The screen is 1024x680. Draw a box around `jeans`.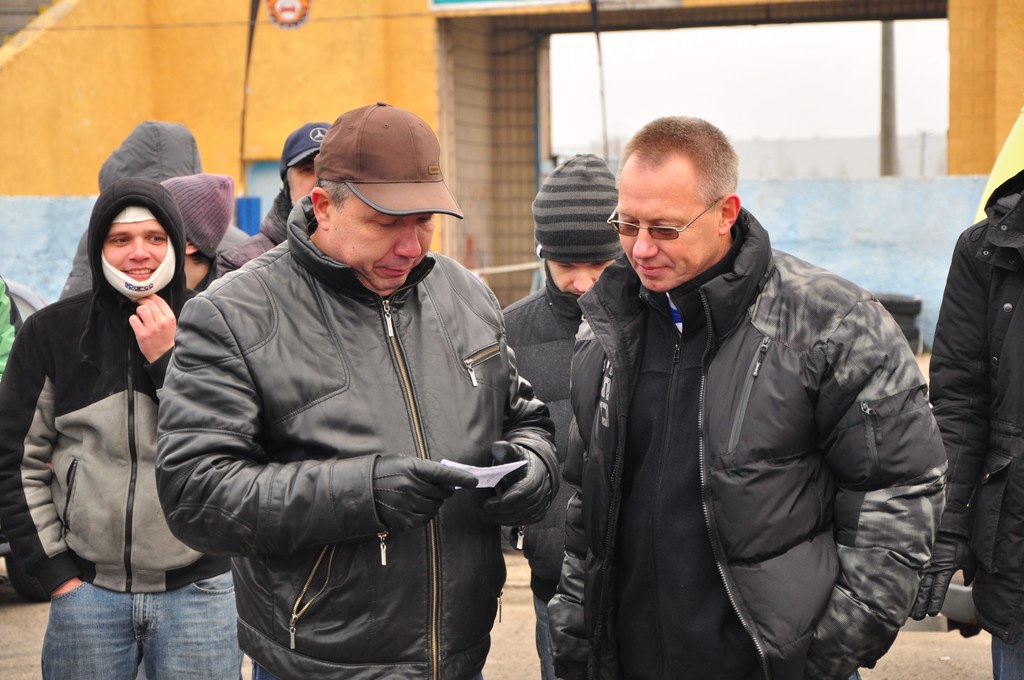
bbox=[532, 590, 550, 679].
